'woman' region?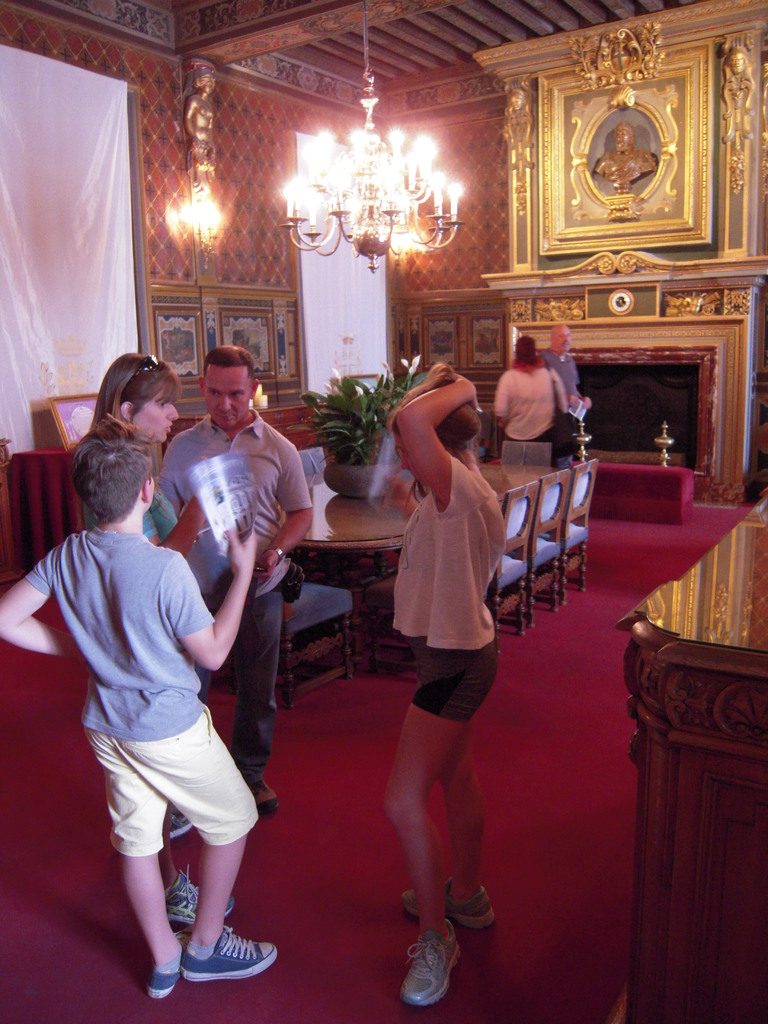
(x1=74, y1=348, x2=253, y2=943)
